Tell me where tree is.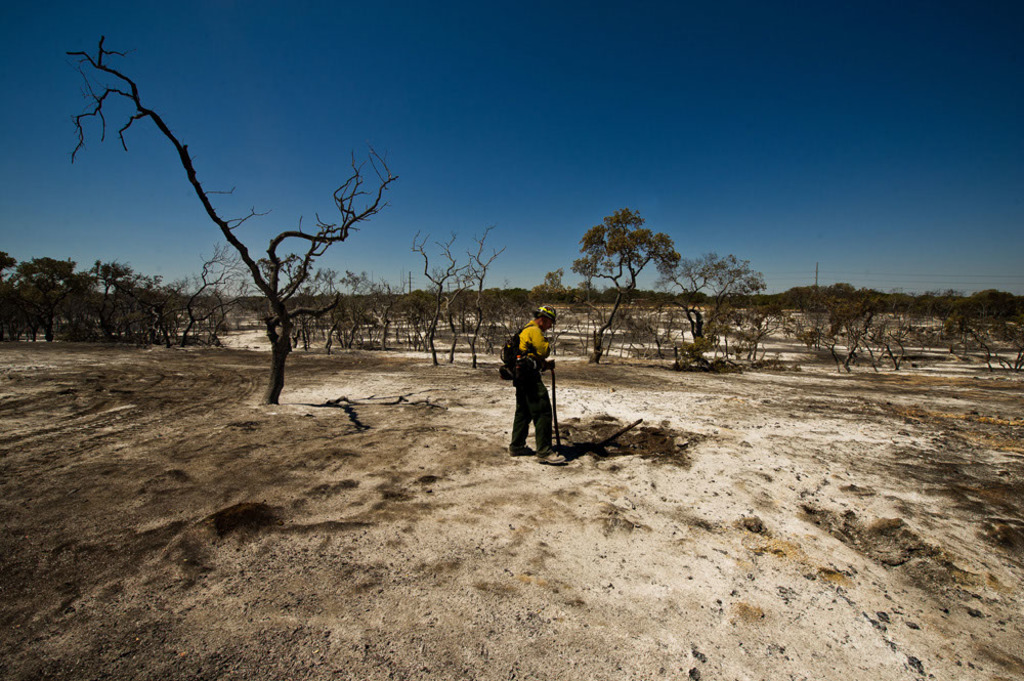
tree is at <region>664, 257, 775, 341</region>.
